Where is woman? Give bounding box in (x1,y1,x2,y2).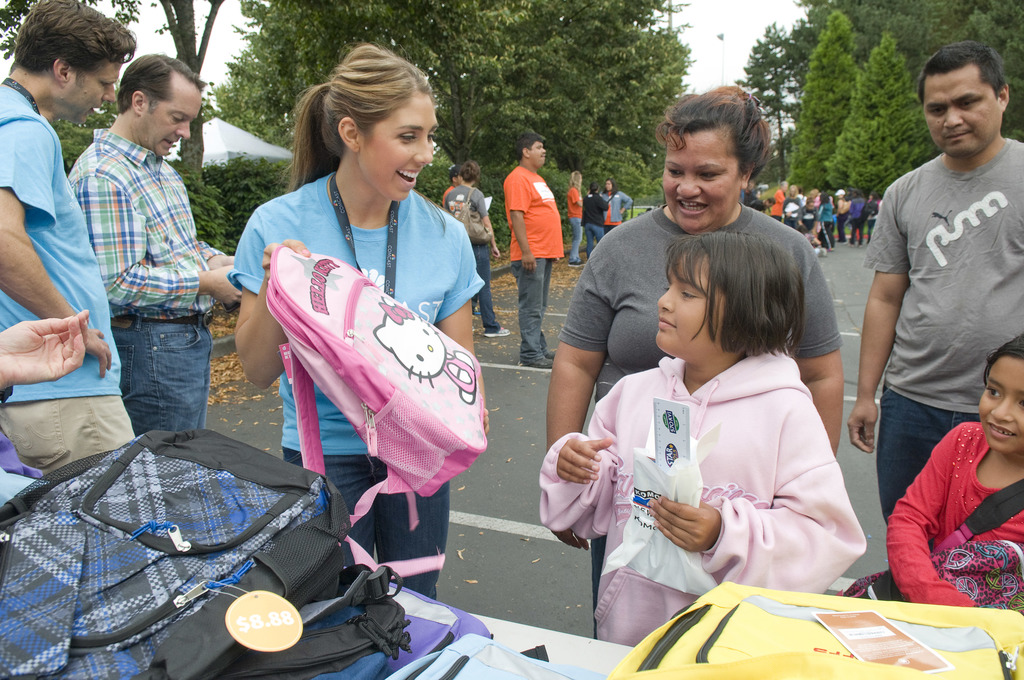
(817,193,834,251).
